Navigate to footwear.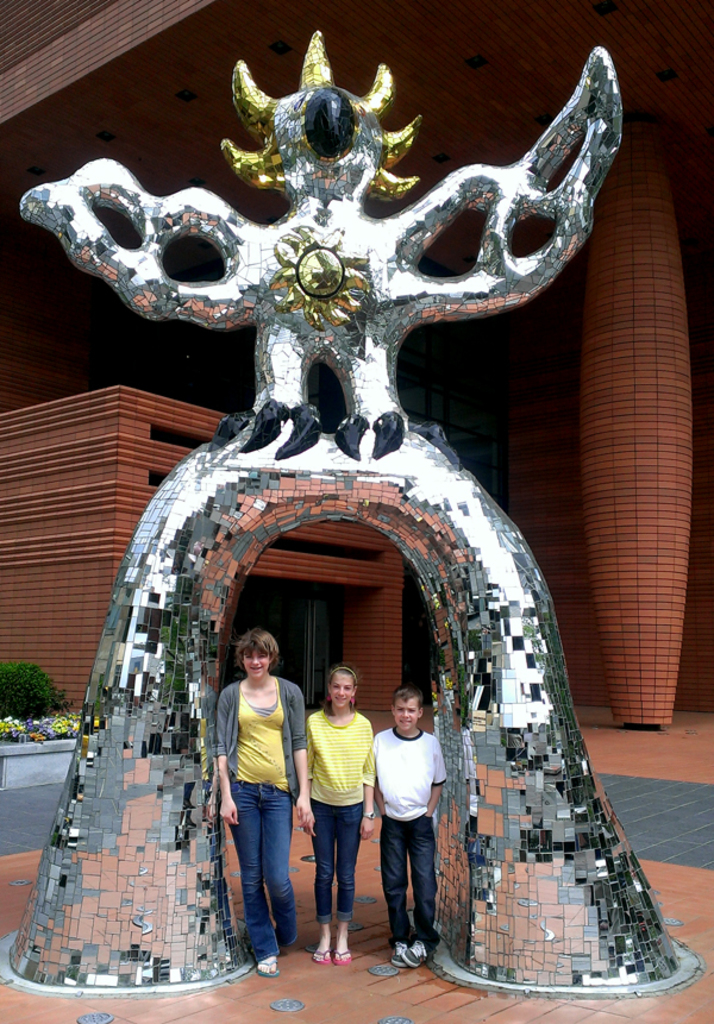
Navigation target: BBox(312, 943, 330, 968).
